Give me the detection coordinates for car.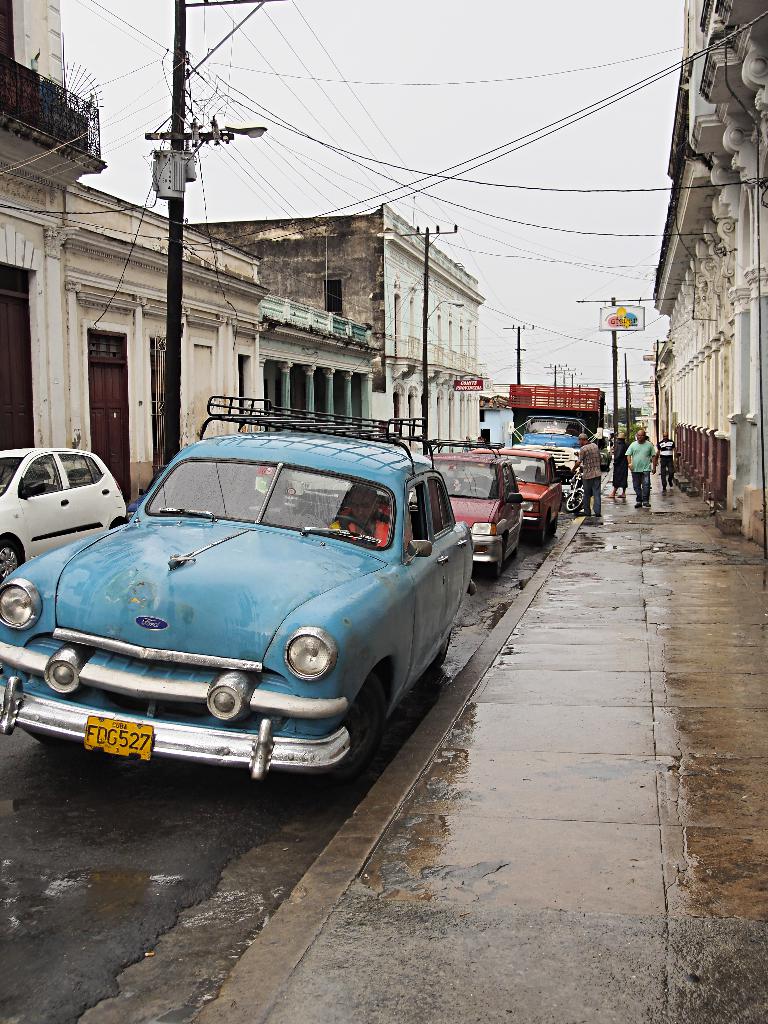
470/449/565/550.
